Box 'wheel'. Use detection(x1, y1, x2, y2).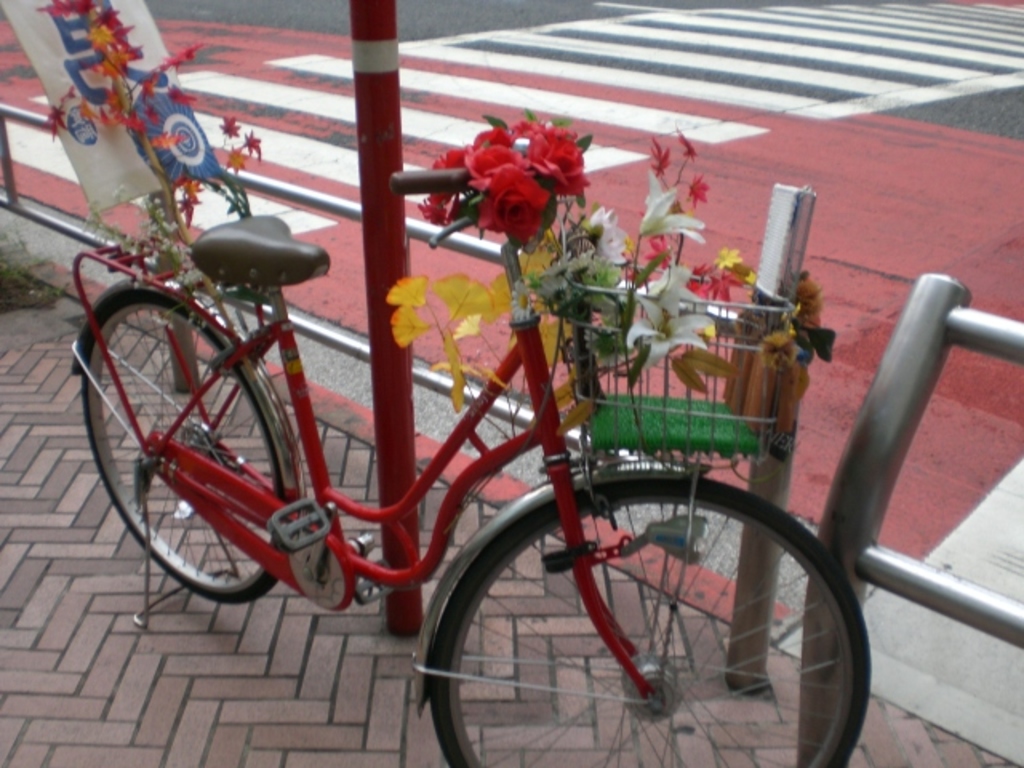
detection(83, 275, 320, 606).
